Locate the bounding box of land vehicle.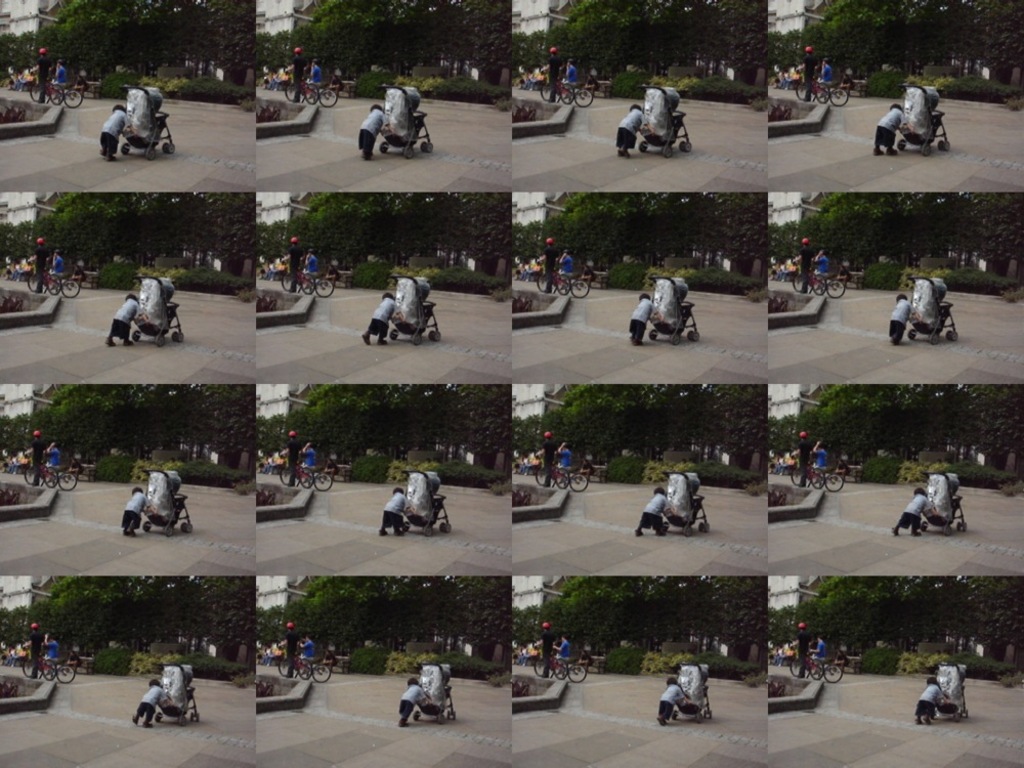
Bounding box: [134, 278, 181, 341].
